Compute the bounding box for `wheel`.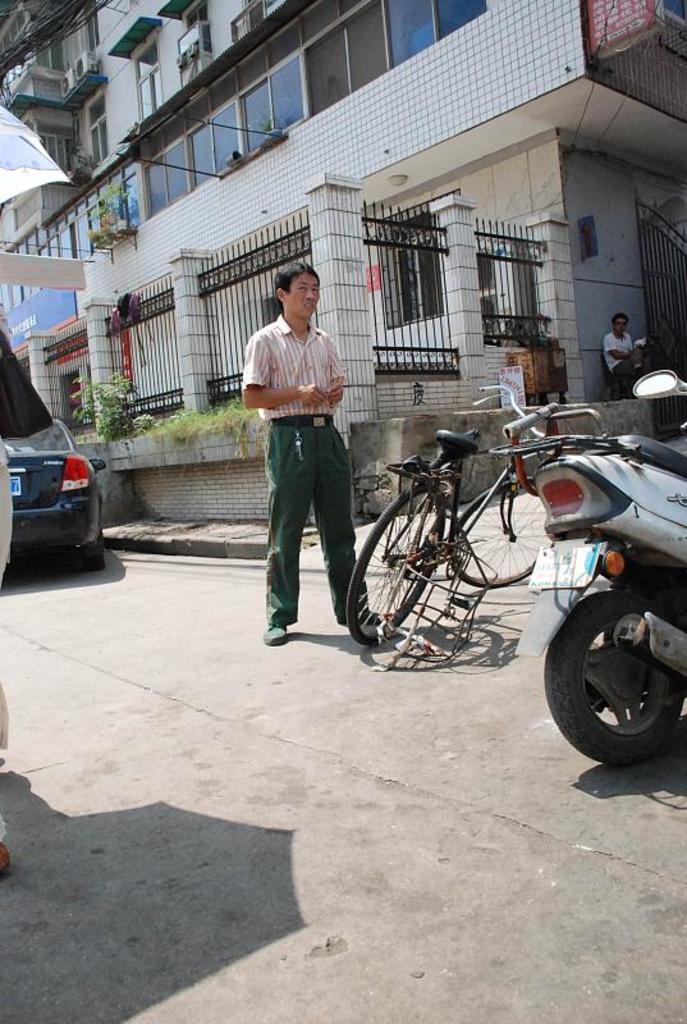
detection(352, 480, 440, 643).
